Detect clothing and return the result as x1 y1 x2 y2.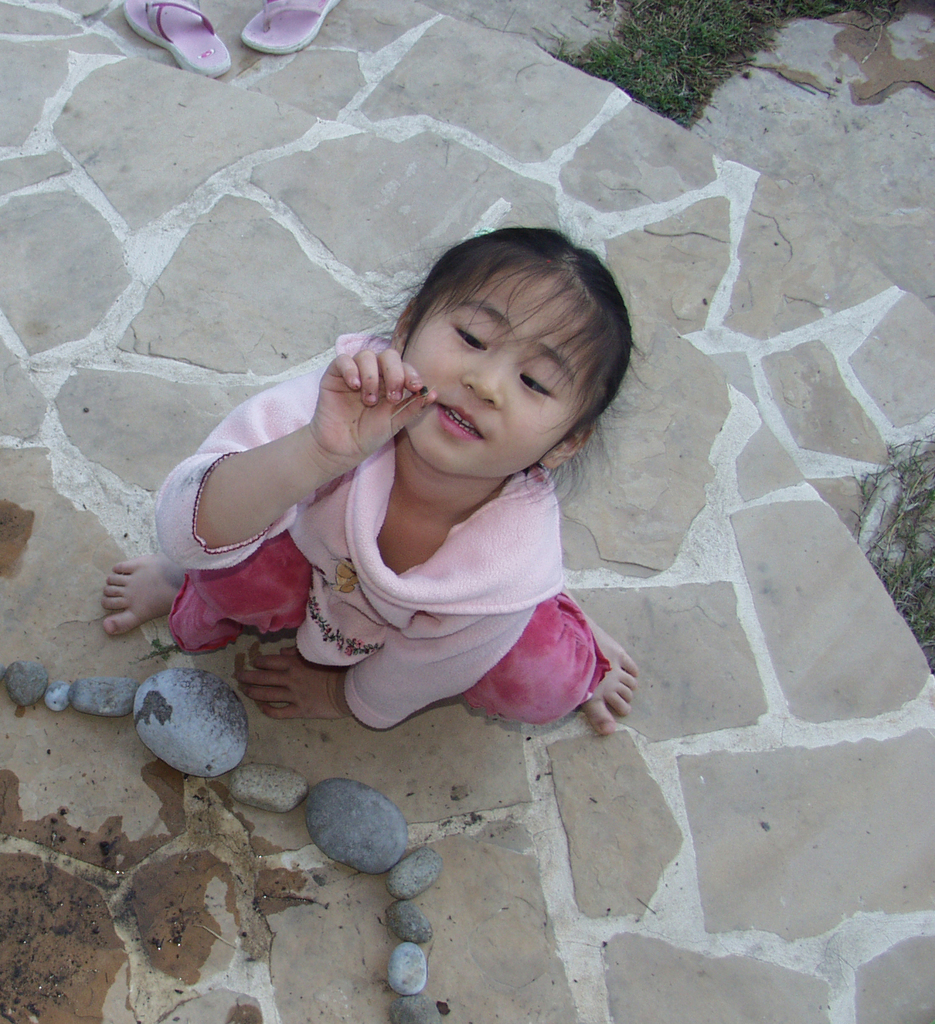
398 270 589 472.
